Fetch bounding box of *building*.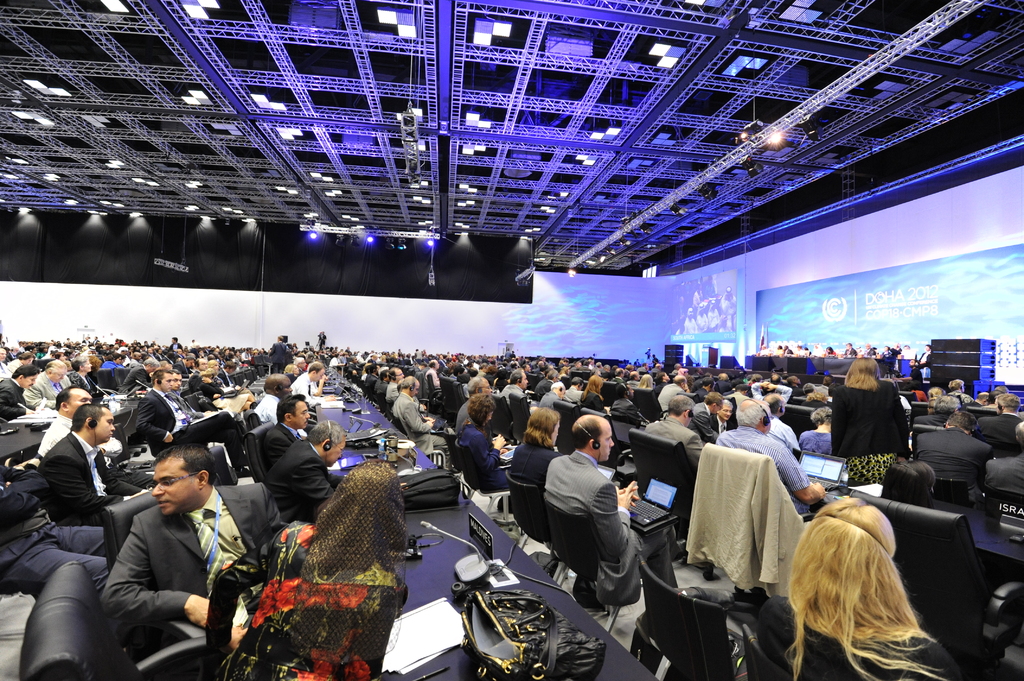
Bbox: 0/0/1023/679.
